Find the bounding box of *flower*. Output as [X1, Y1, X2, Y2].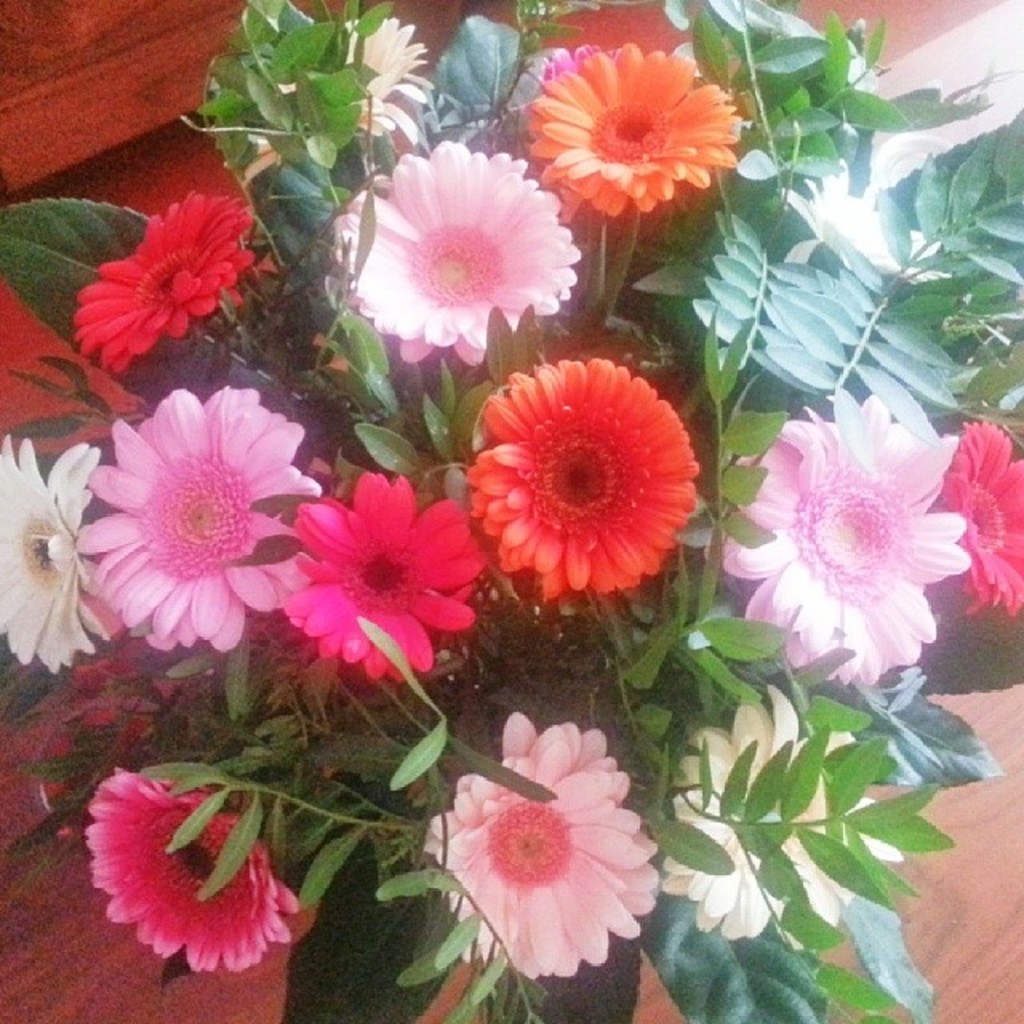
[75, 766, 299, 973].
